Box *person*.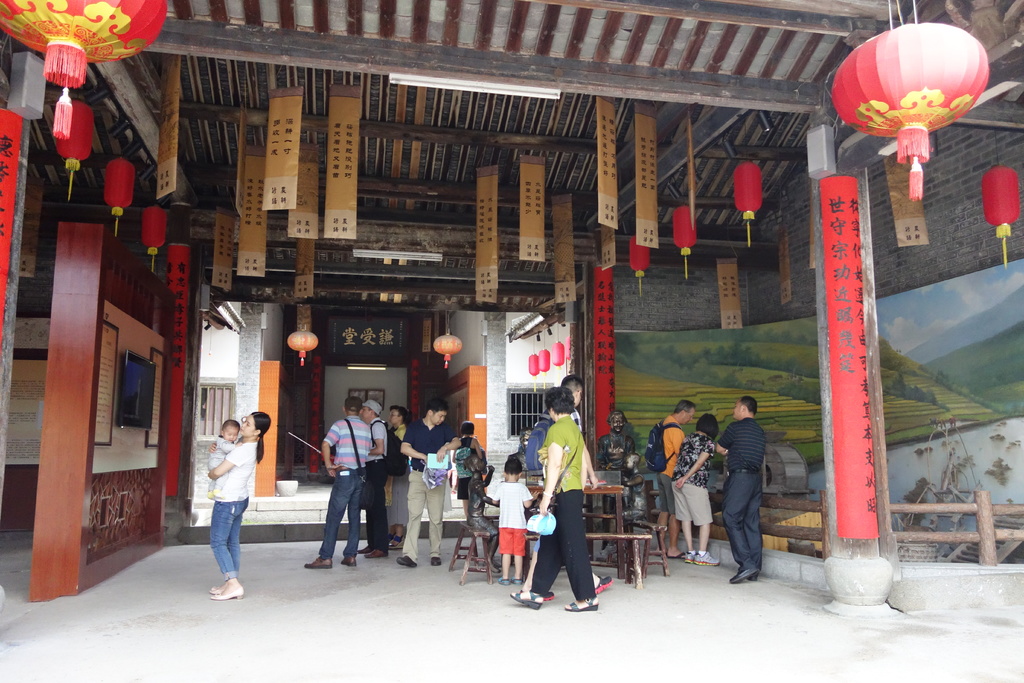
Rect(492, 461, 541, 581).
